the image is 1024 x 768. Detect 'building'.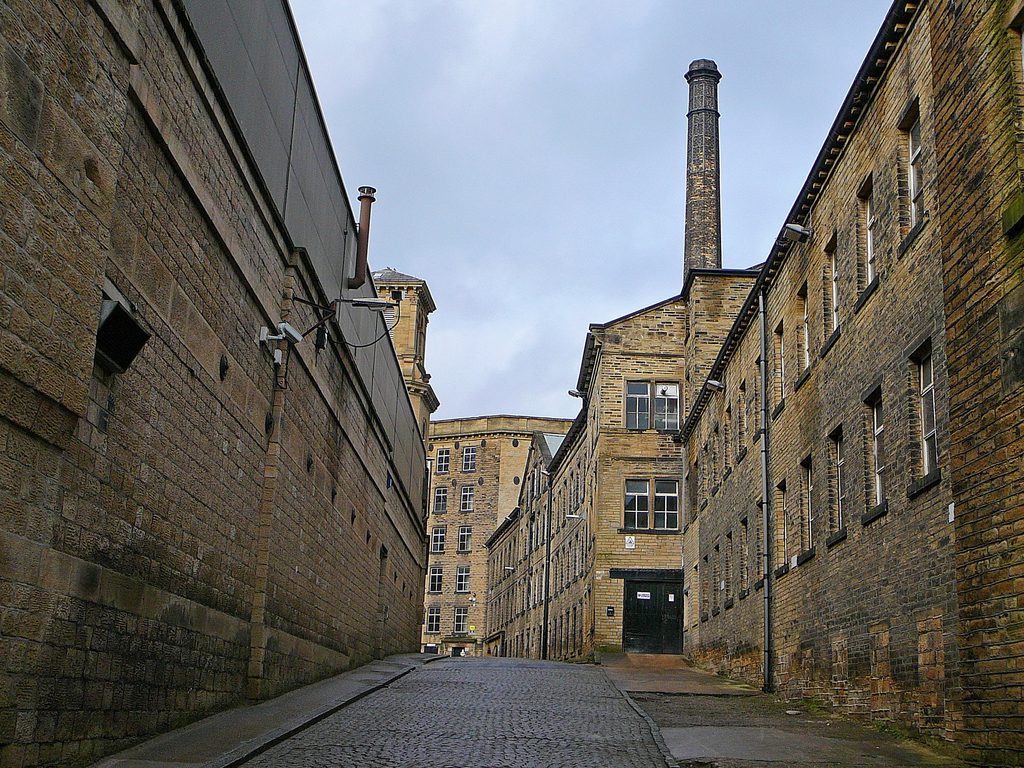
Detection: (486,58,767,669).
